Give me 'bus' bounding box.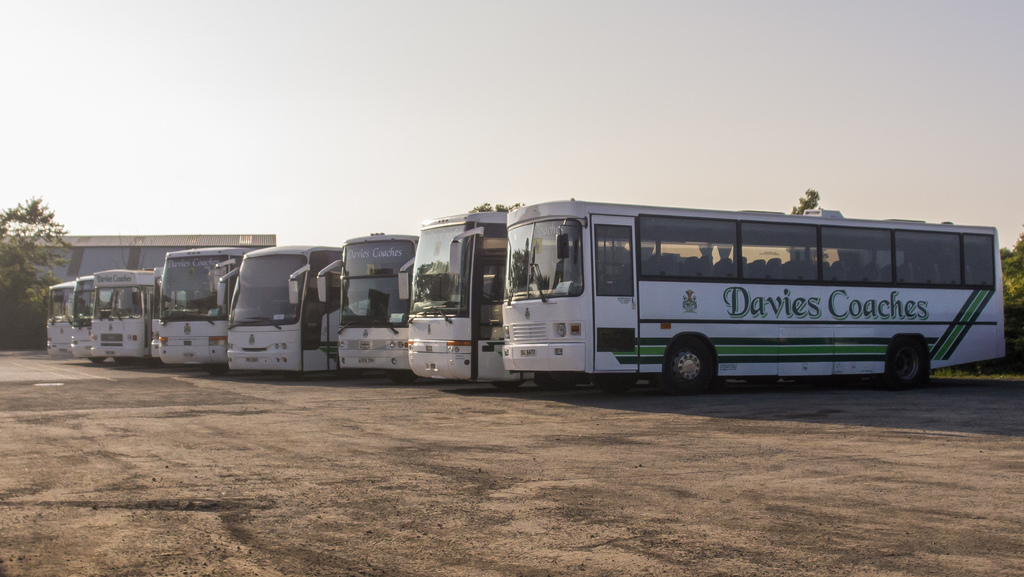
(left=159, top=242, right=261, bottom=370).
